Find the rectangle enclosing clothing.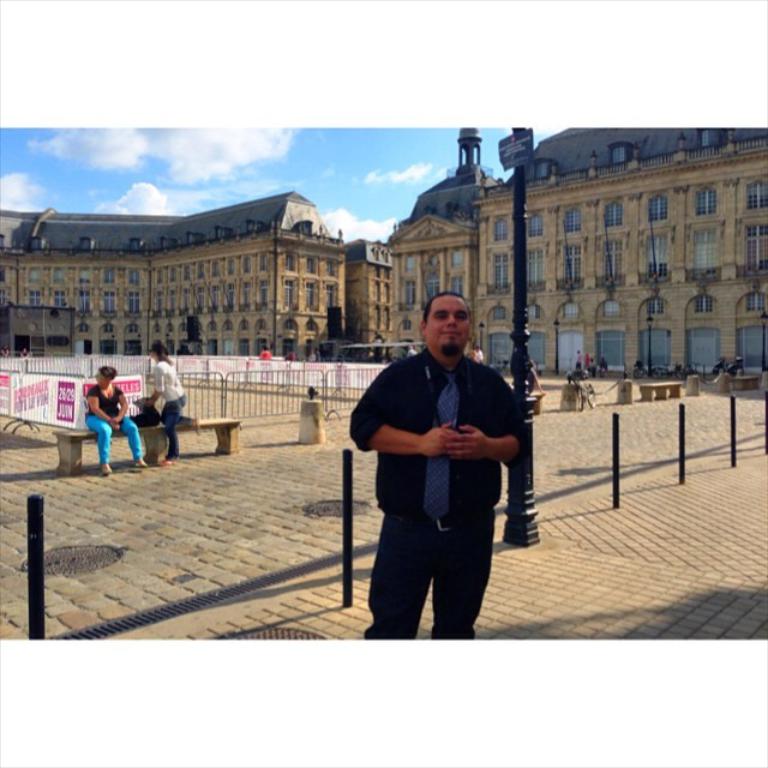
151,352,194,466.
